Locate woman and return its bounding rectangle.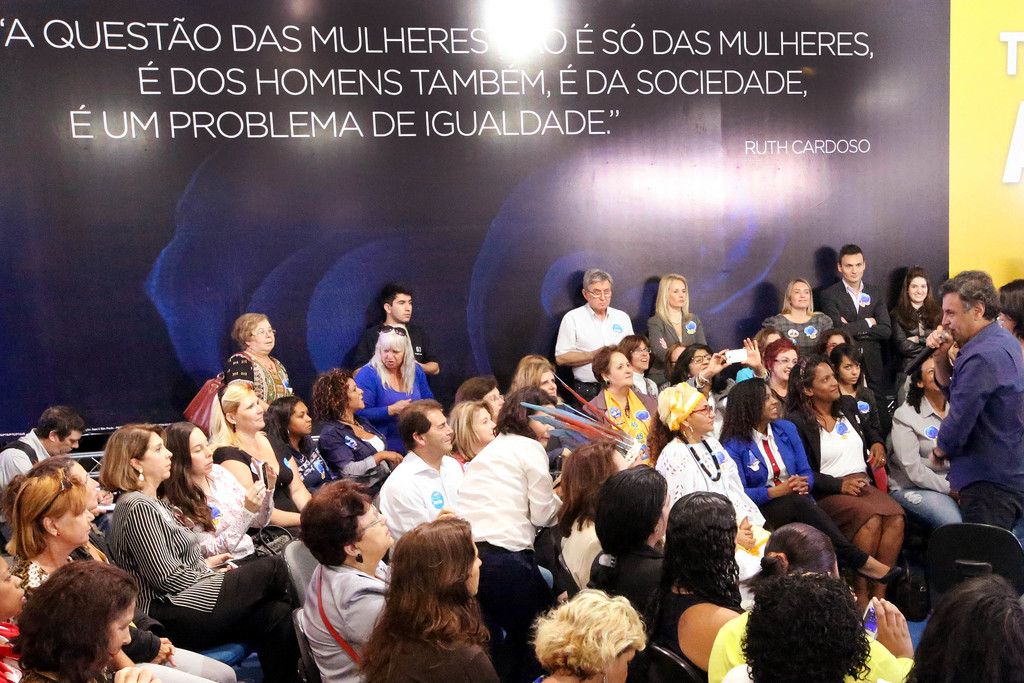
box=[719, 573, 915, 682].
